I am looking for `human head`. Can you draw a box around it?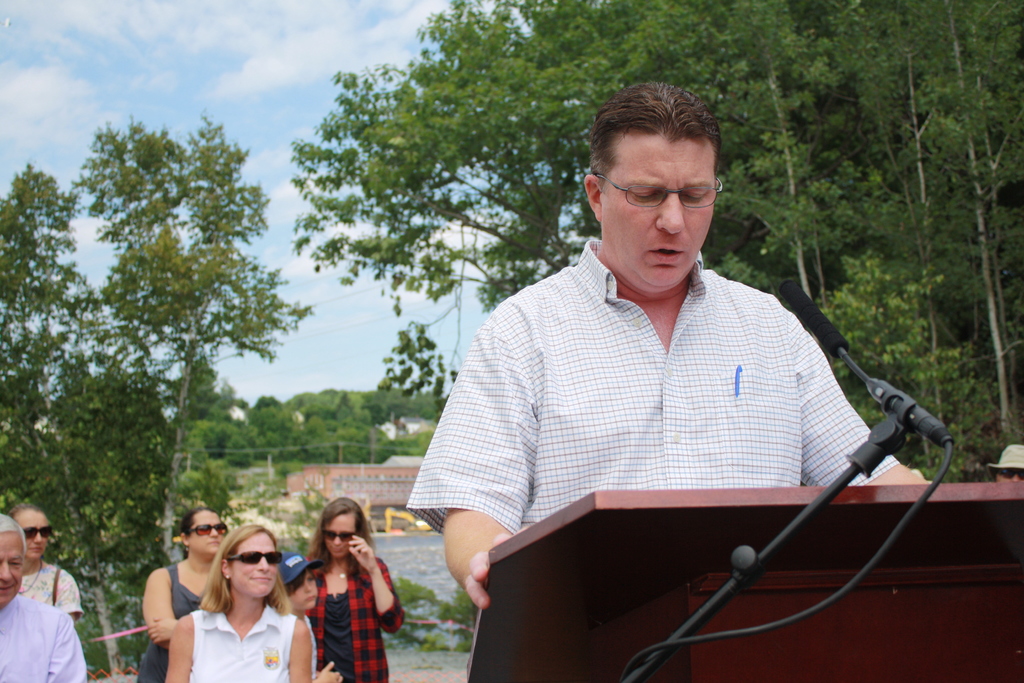
Sure, the bounding box is x1=11, y1=502, x2=54, y2=557.
